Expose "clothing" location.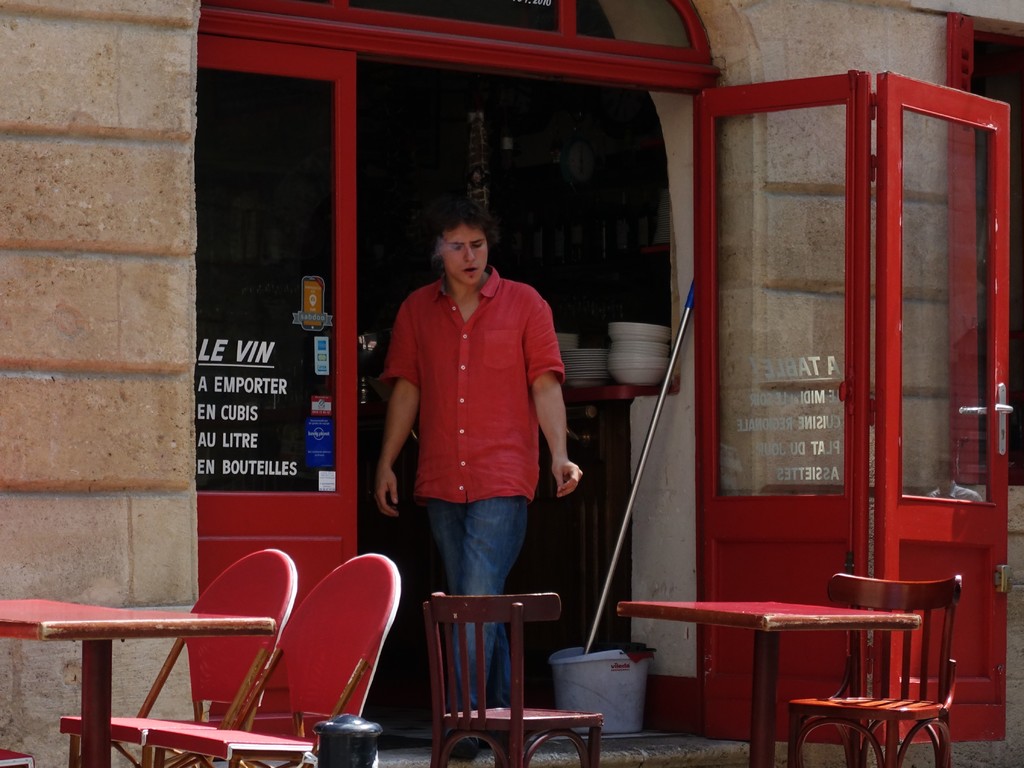
Exposed at 350 223 564 660.
